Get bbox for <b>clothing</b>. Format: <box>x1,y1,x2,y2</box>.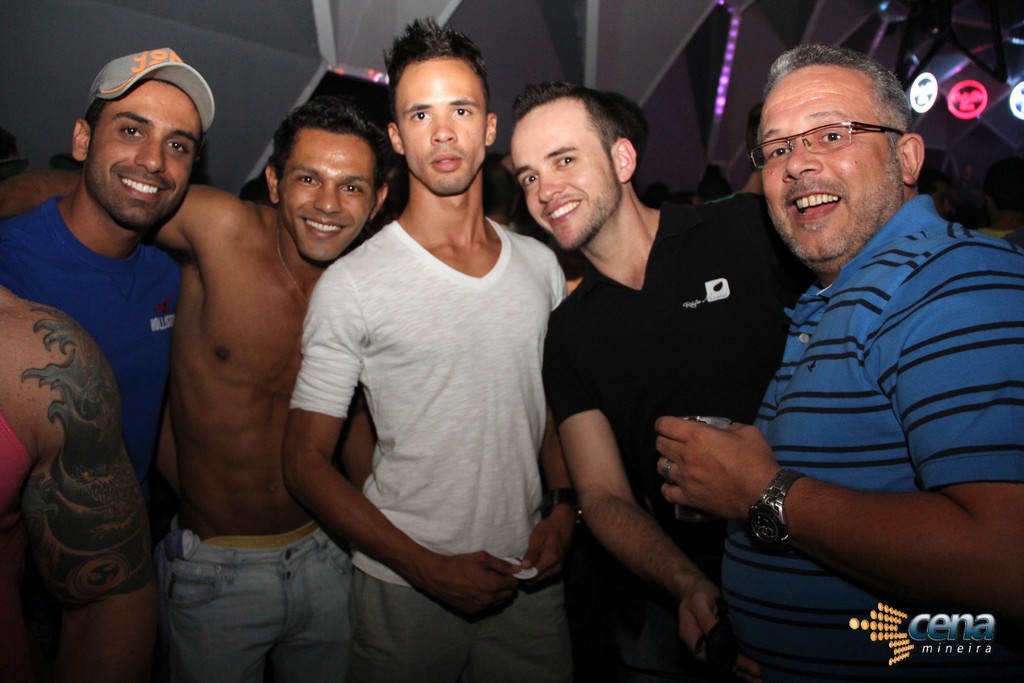
<box>166,506,385,682</box>.
